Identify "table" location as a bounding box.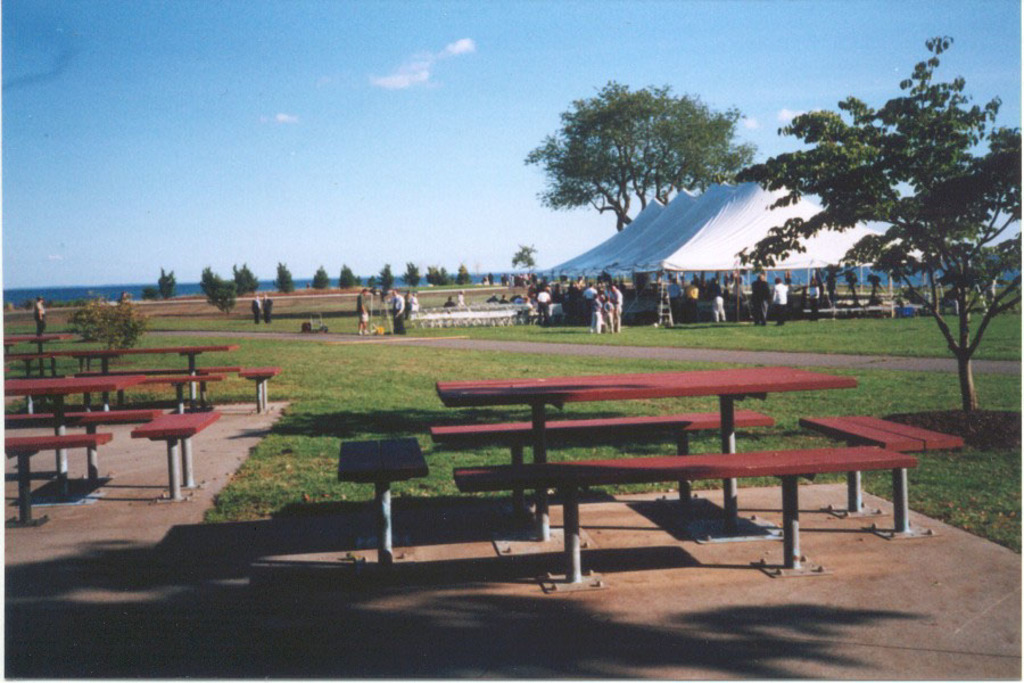
locate(2, 344, 240, 411).
